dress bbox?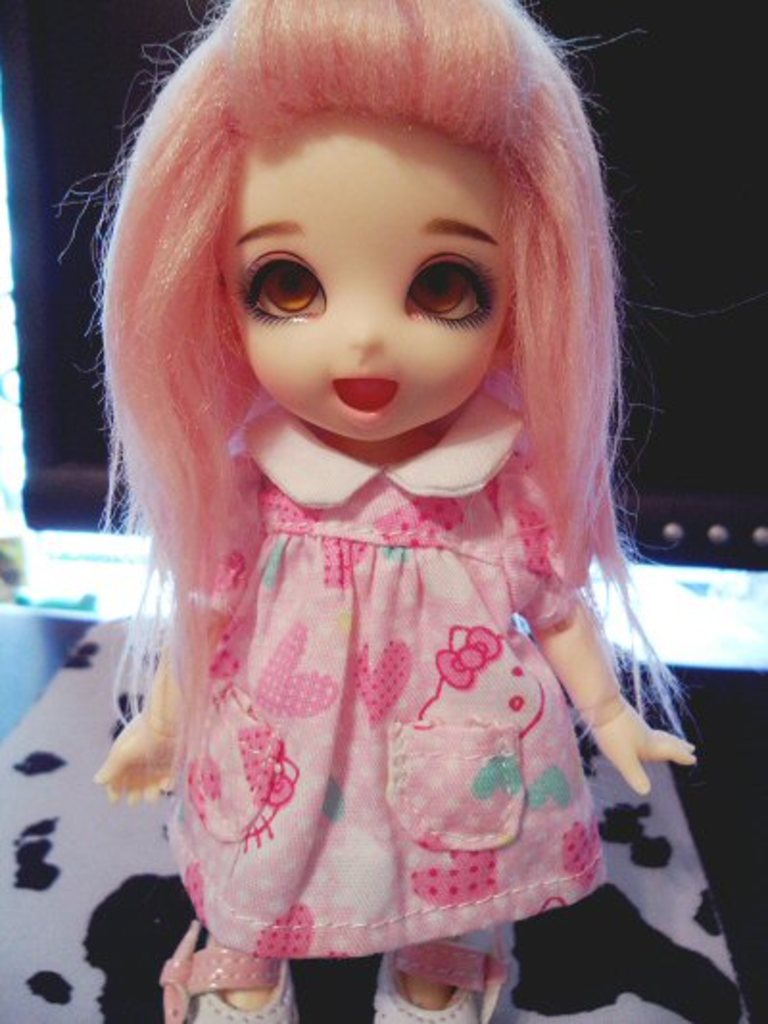
<box>142,380,630,945</box>
